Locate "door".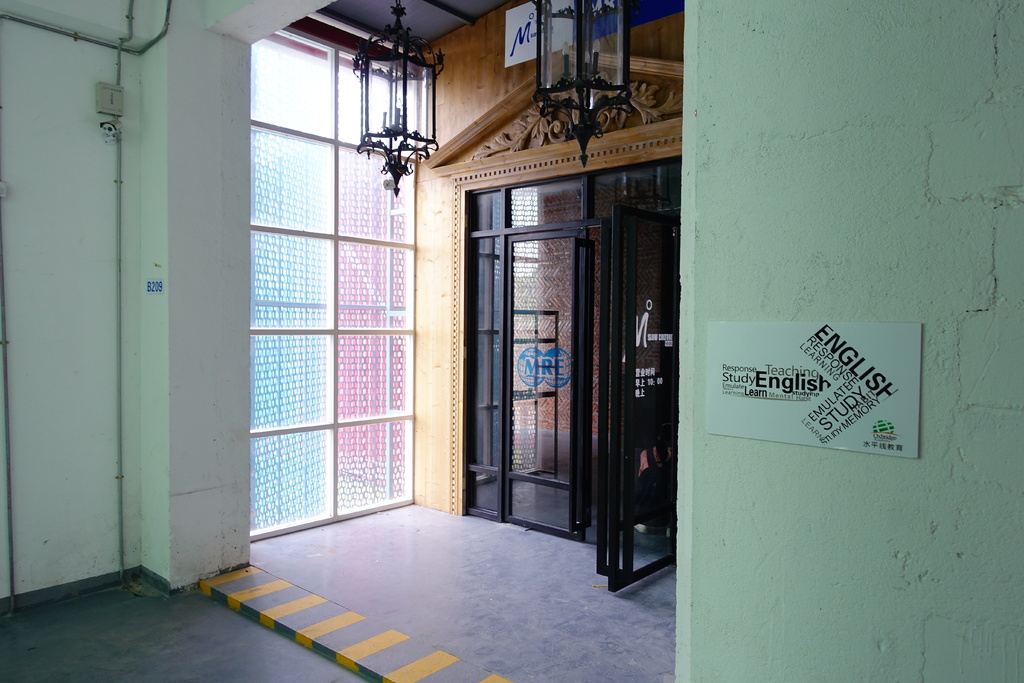
Bounding box: l=471, t=152, r=665, b=573.
